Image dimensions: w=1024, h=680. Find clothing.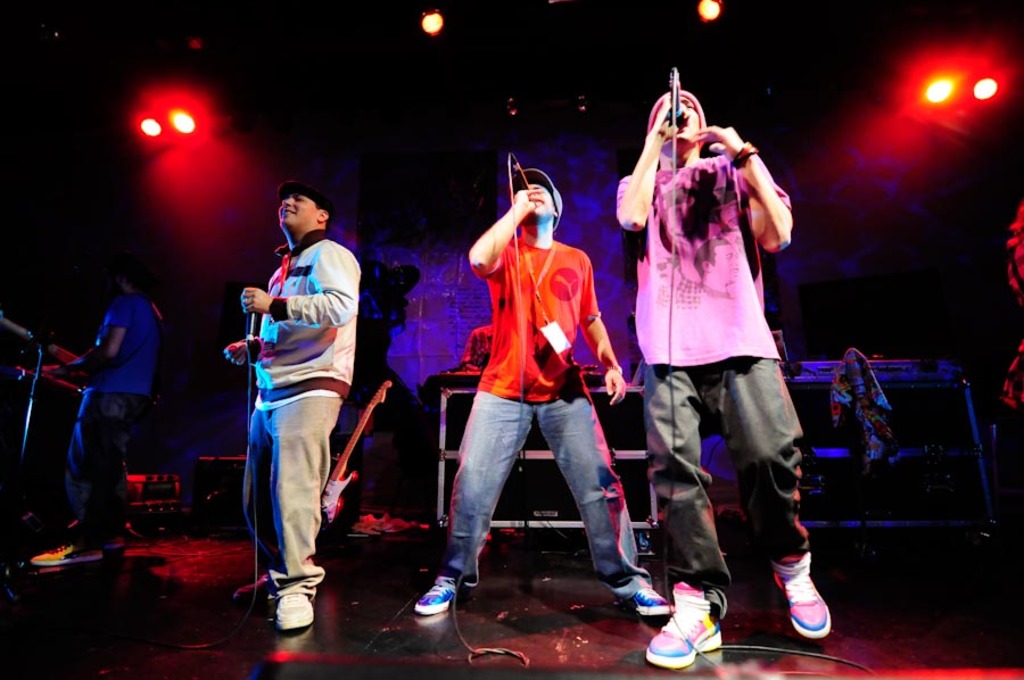
bbox=(222, 217, 356, 597).
